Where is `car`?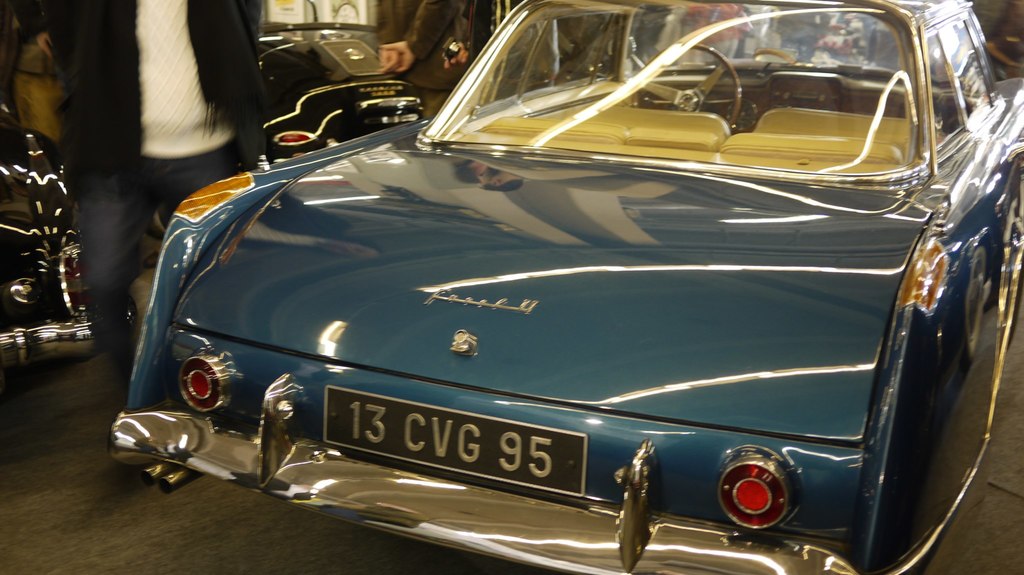
[0, 103, 93, 371].
